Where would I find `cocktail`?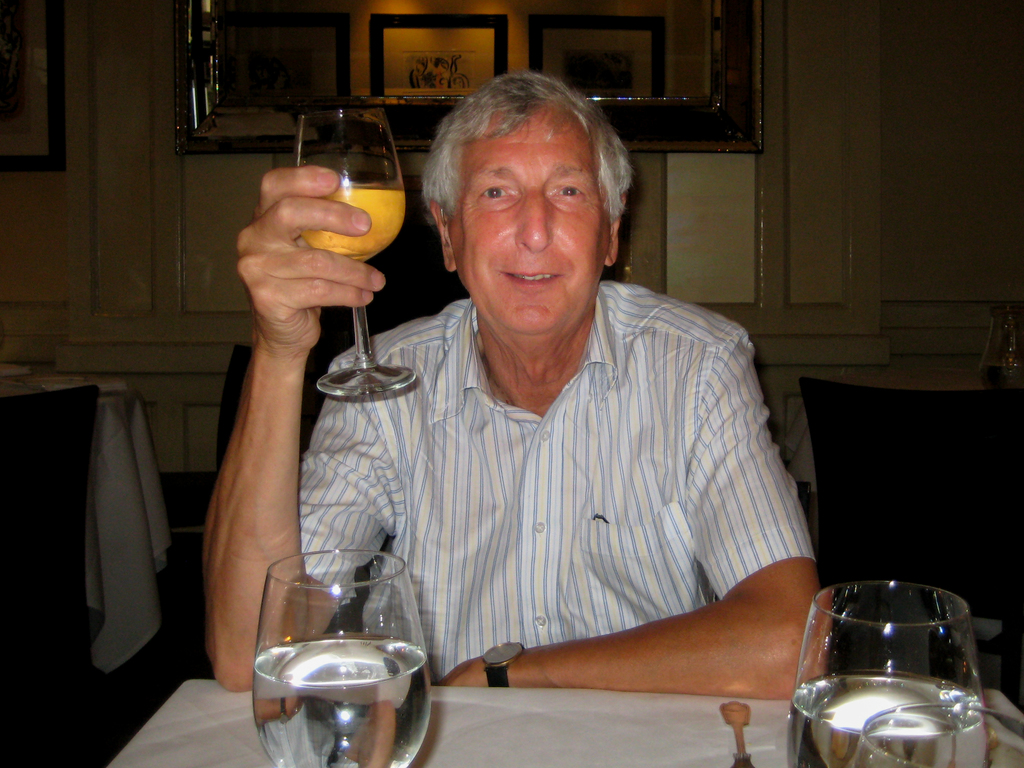
At select_region(791, 583, 1011, 755).
